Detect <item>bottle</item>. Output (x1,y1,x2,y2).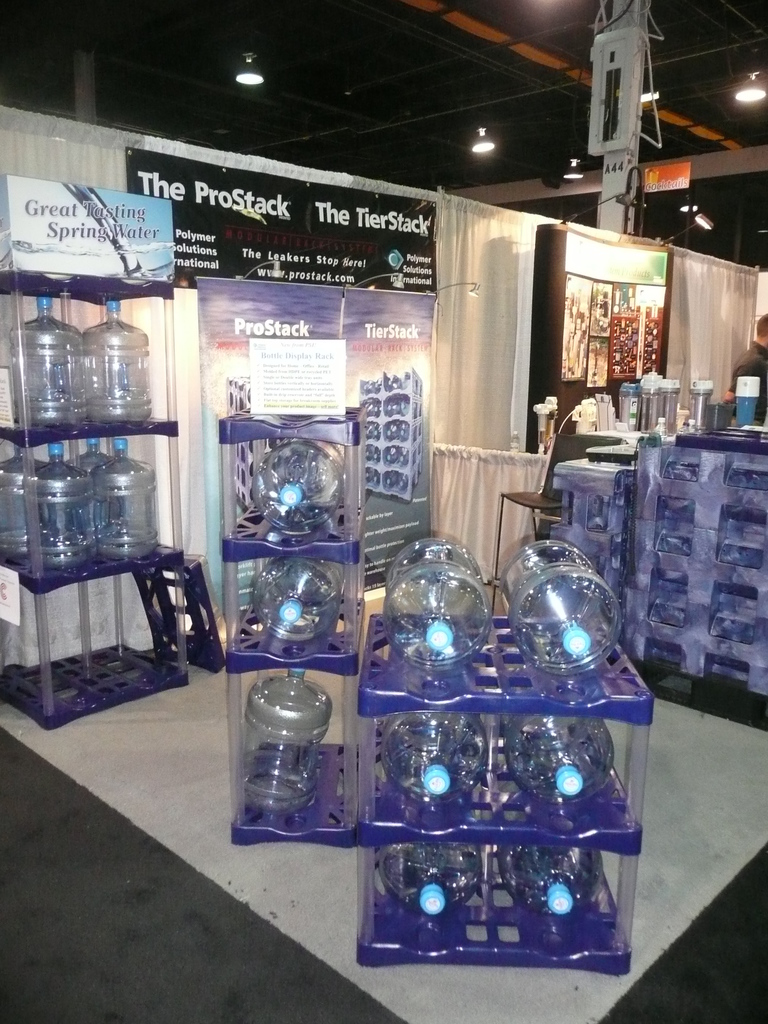
(376,522,502,668).
